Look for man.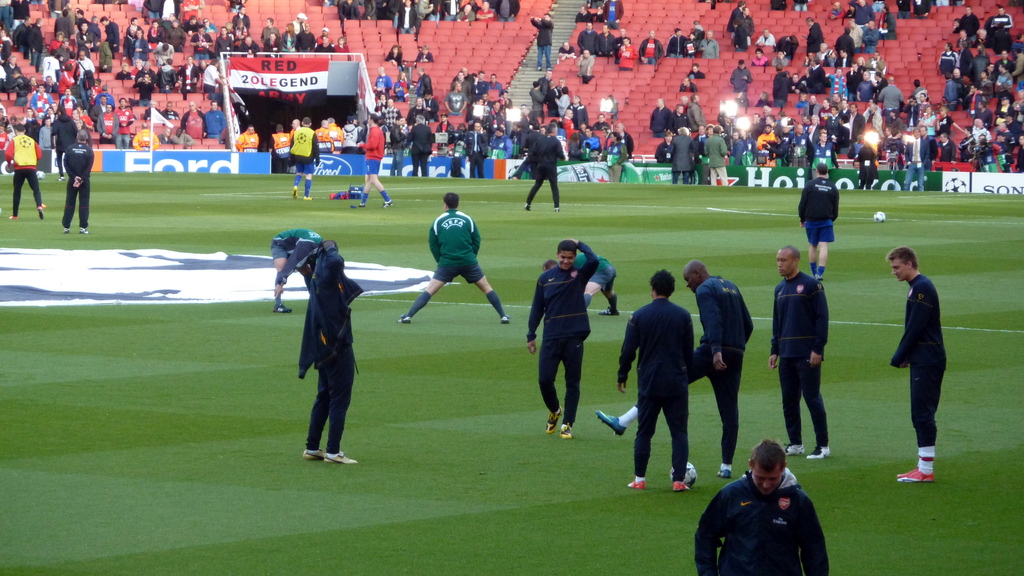
Found: 73 19 92 49.
